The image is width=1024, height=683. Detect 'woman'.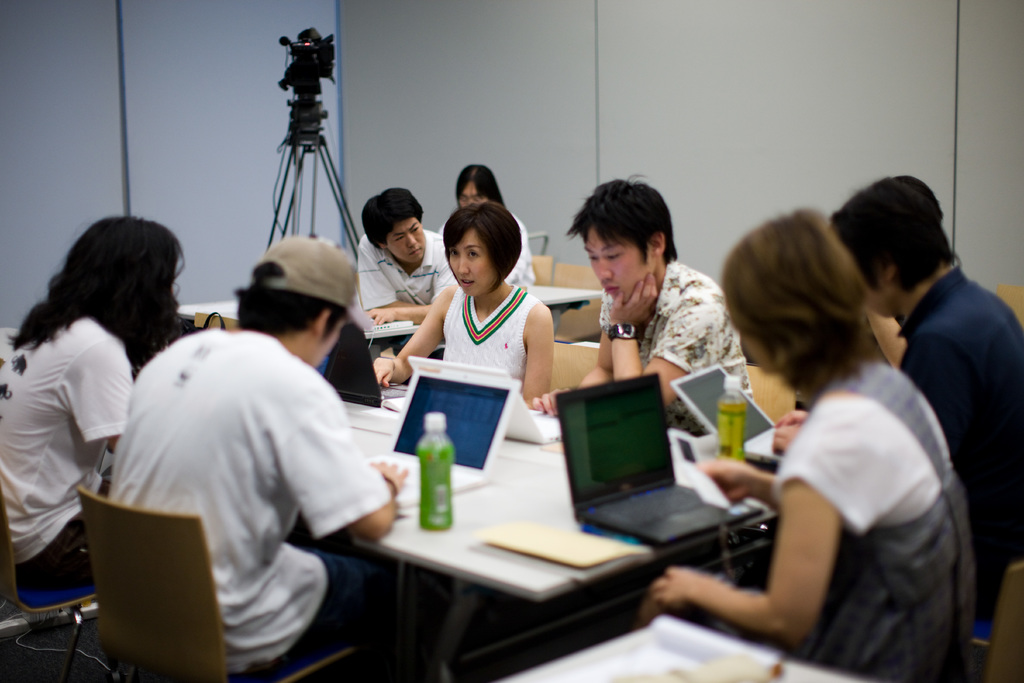
Detection: {"left": 371, "top": 208, "right": 557, "bottom": 409}.
